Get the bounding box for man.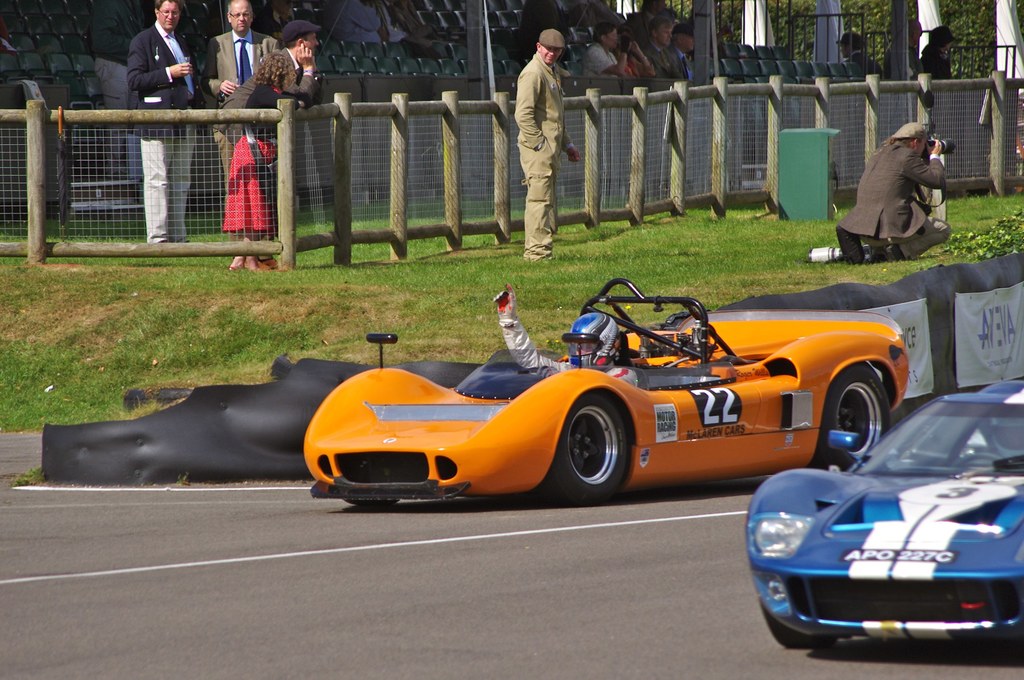
(left=836, top=30, right=885, bottom=80).
